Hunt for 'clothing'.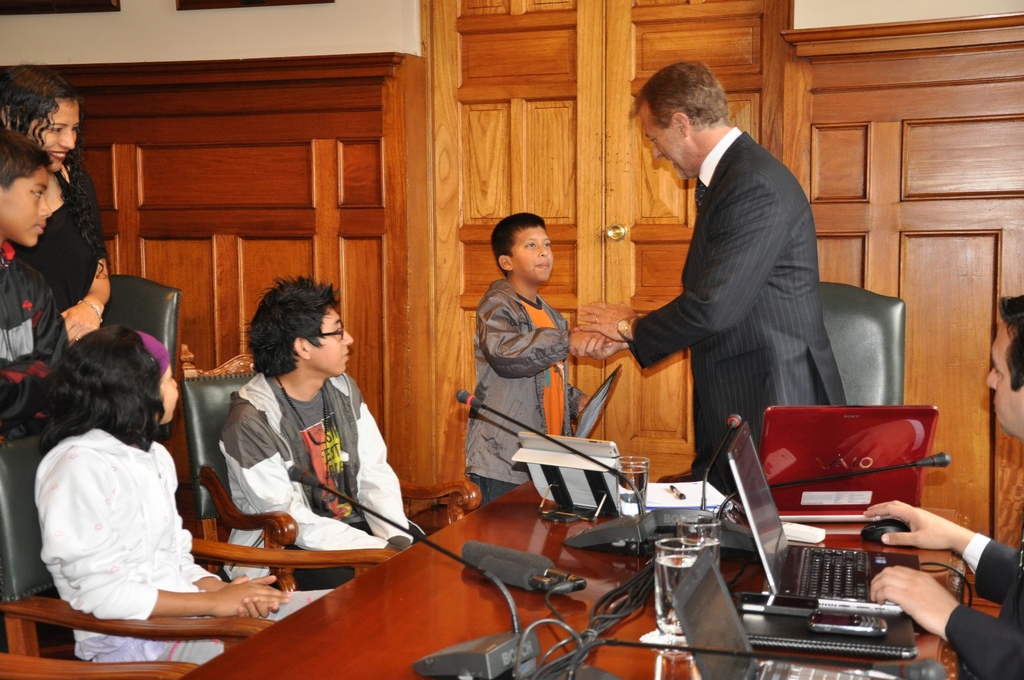
Hunted down at [24,408,214,636].
